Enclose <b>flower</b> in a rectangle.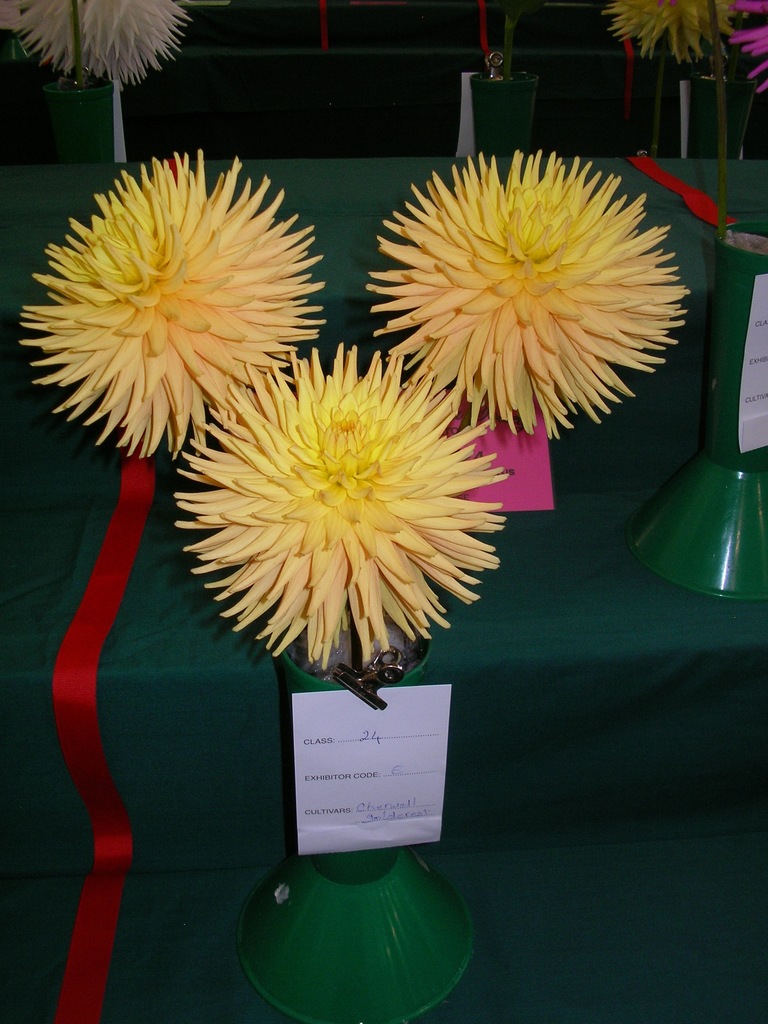
crop(14, 0, 191, 83).
